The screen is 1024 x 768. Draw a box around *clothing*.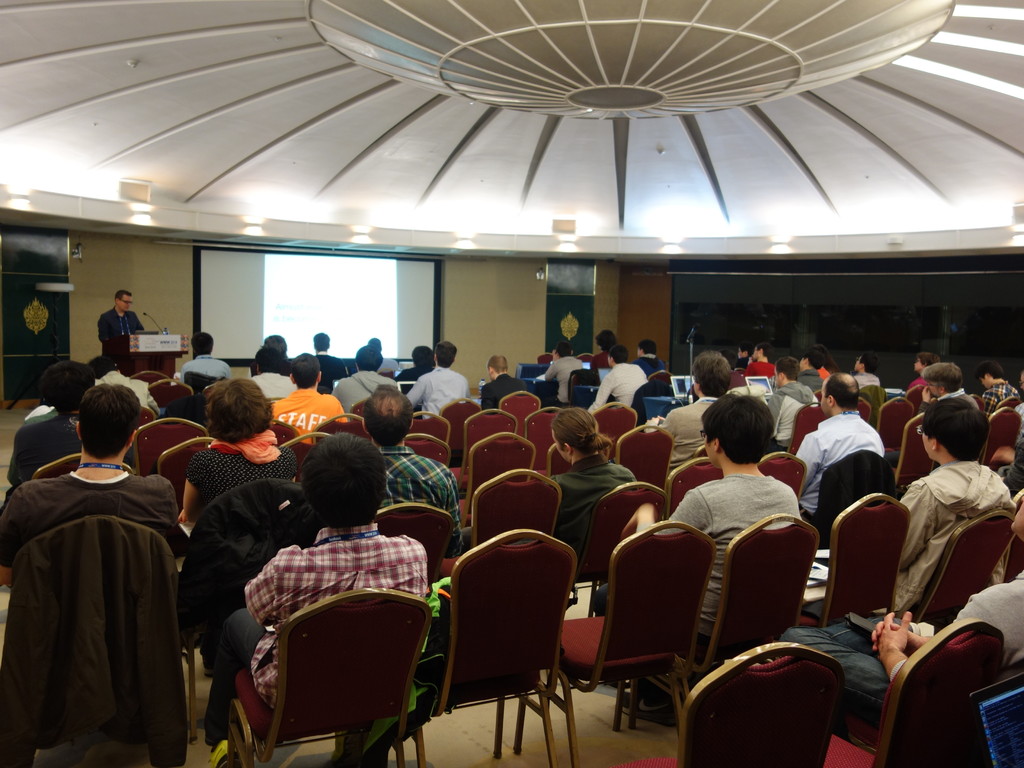
box=[791, 412, 884, 519].
